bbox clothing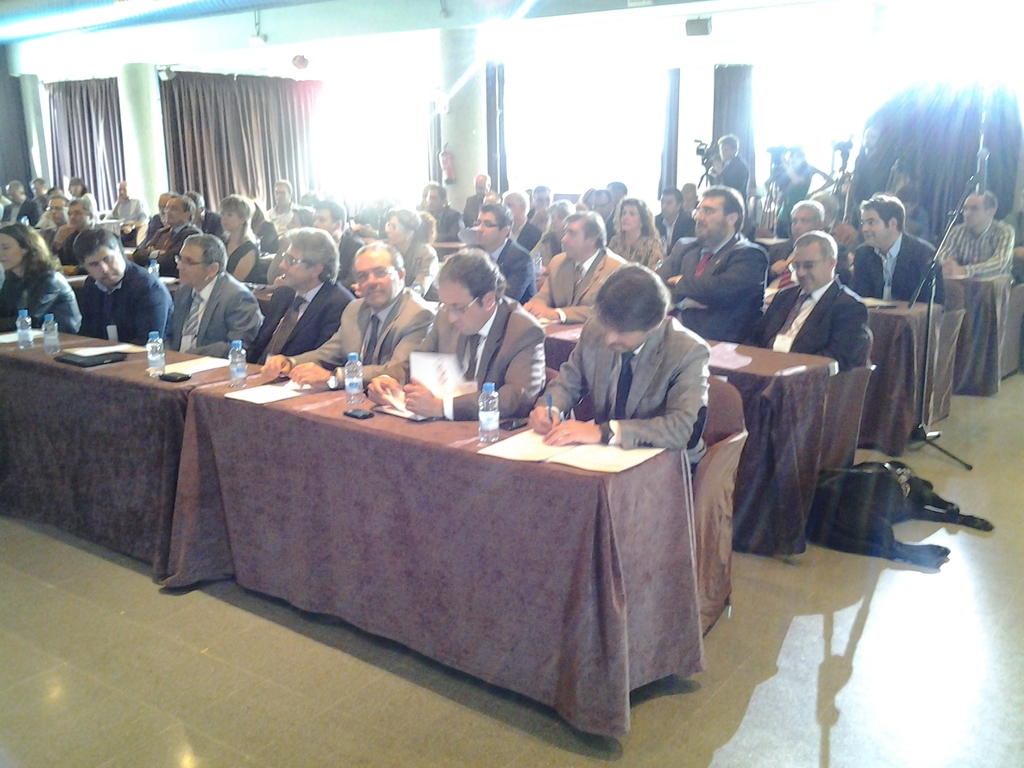
(365,302,547,425)
